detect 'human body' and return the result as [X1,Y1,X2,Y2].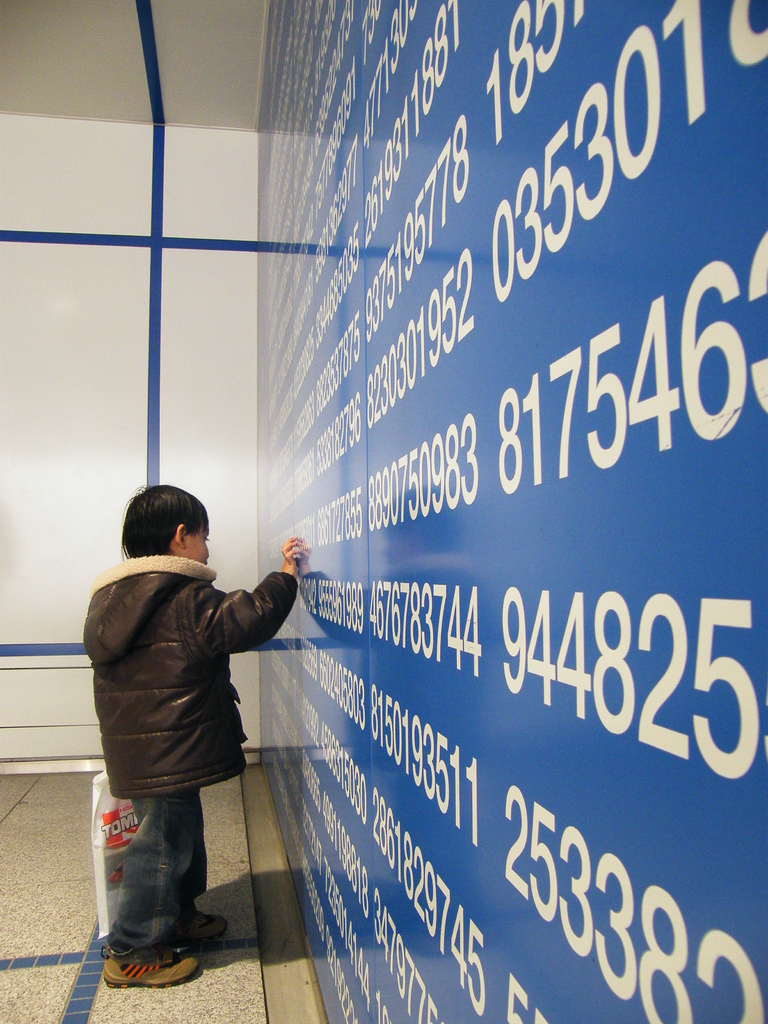
[98,438,284,929].
